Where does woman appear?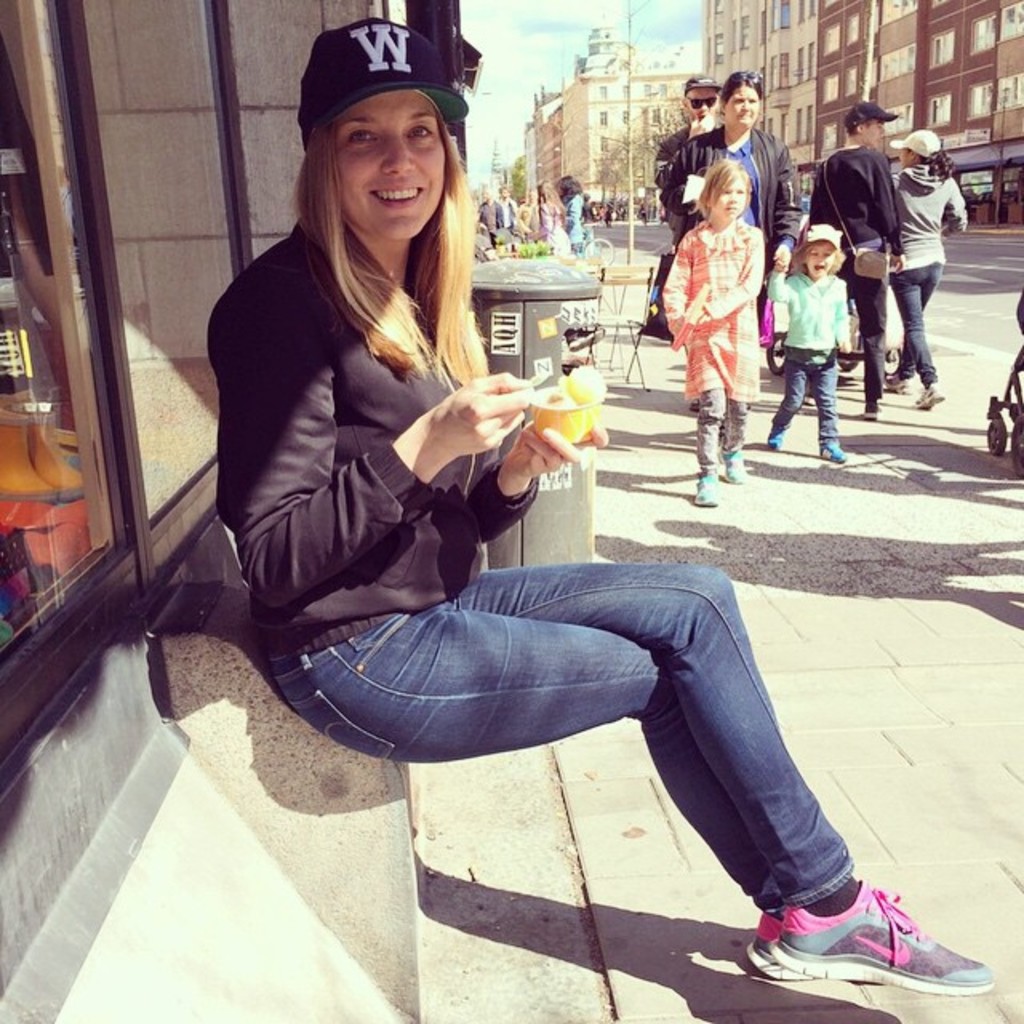
Appears at select_region(562, 181, 590, 246).
